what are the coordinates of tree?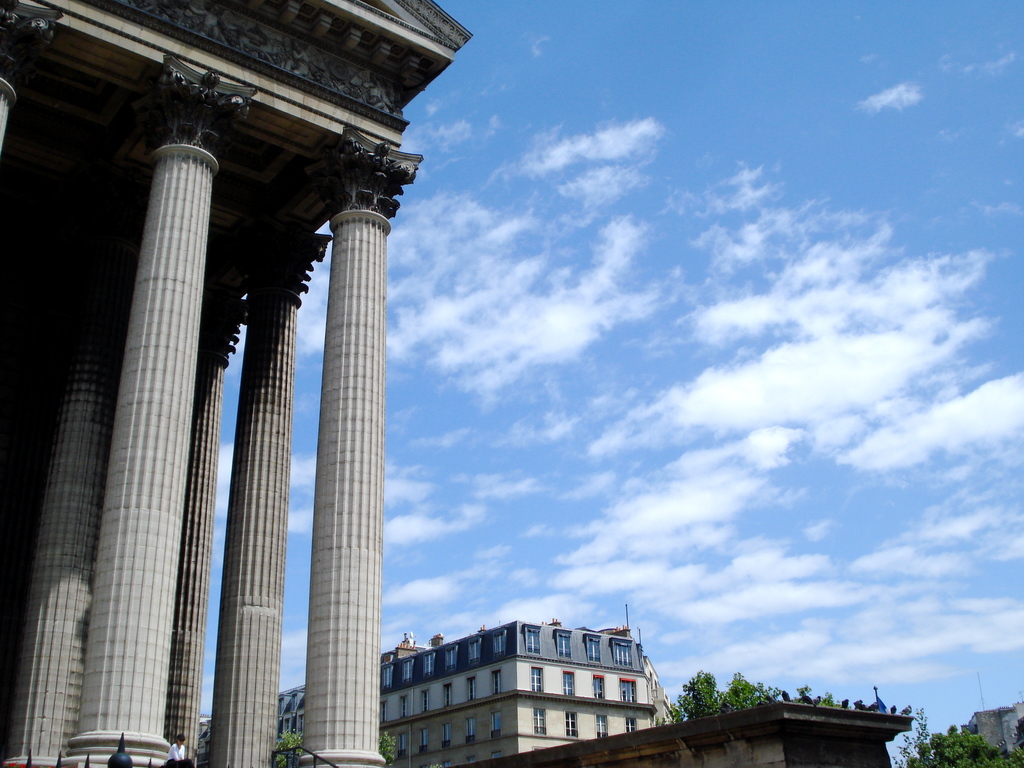
{"x1": 892, "y1": 709, "x2": 1023, "y2": 767}.
